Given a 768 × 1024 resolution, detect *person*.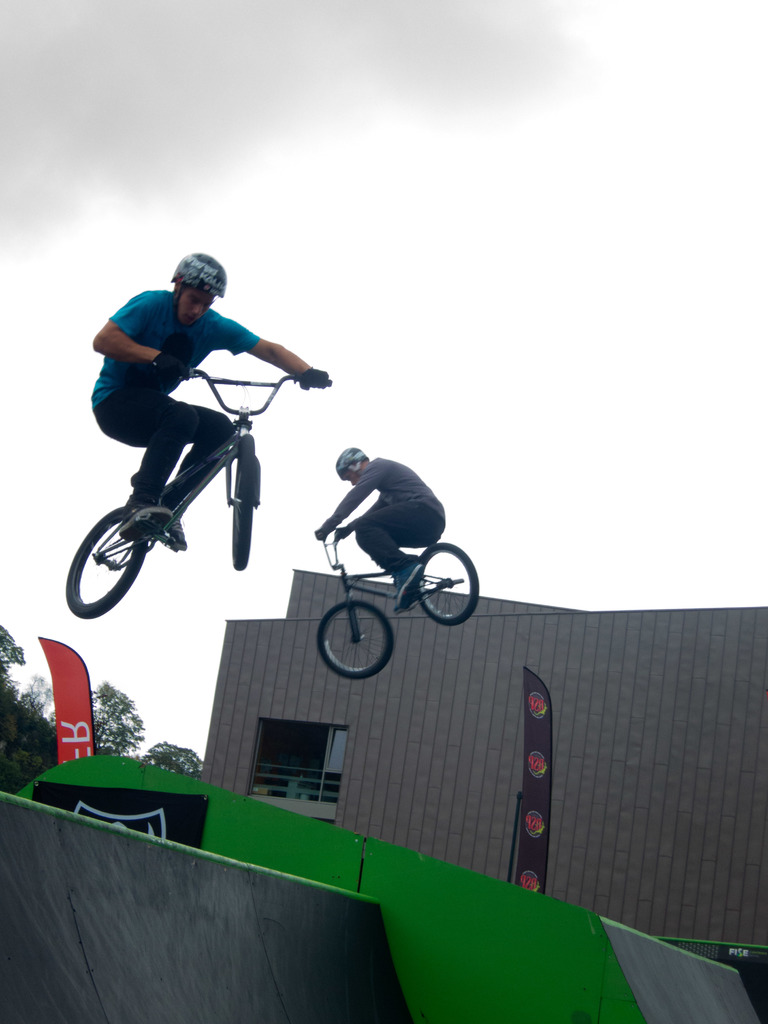
[left=80, top=240, right=295, bottom=579].
